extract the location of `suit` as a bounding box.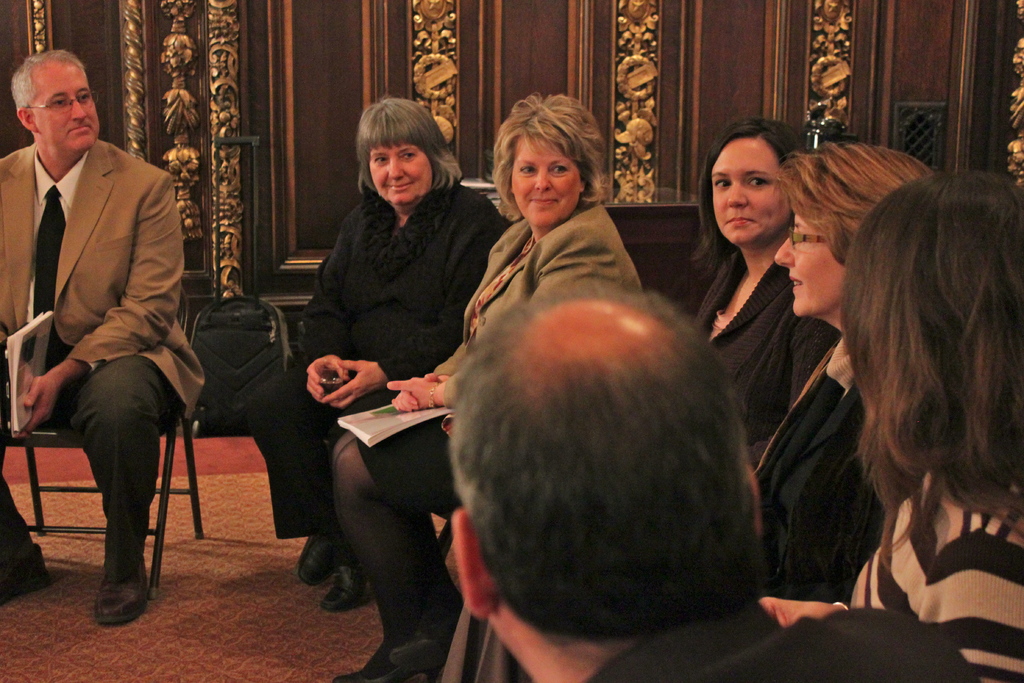
x1=12, y1=79, x2=193, y2=613.
